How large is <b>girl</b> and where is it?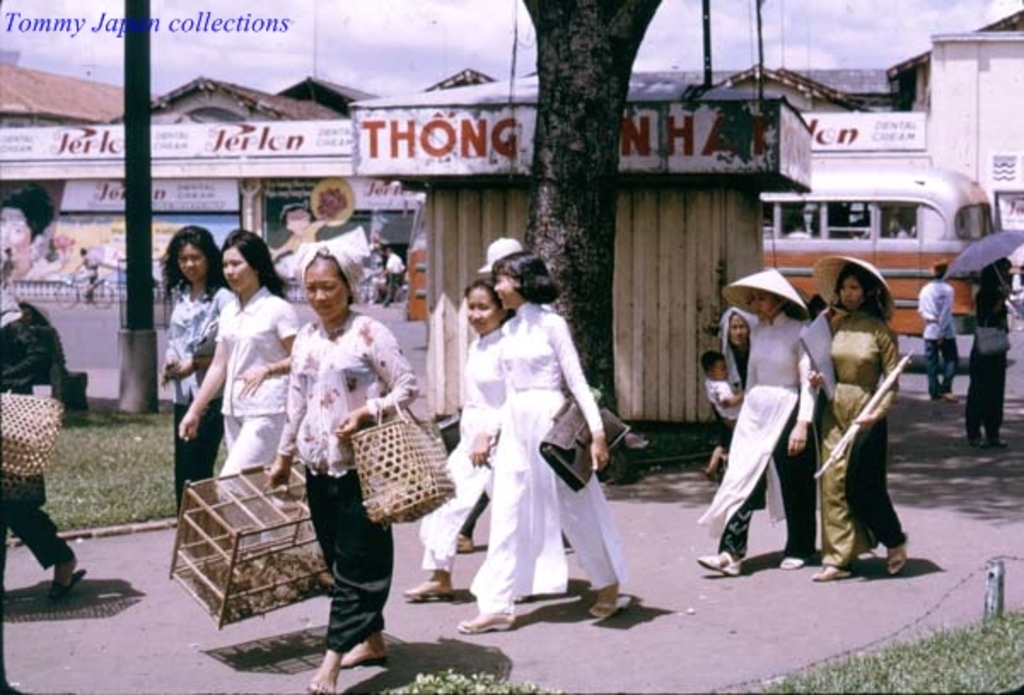
Bounding box: detection(176, 236, 299, 545).
